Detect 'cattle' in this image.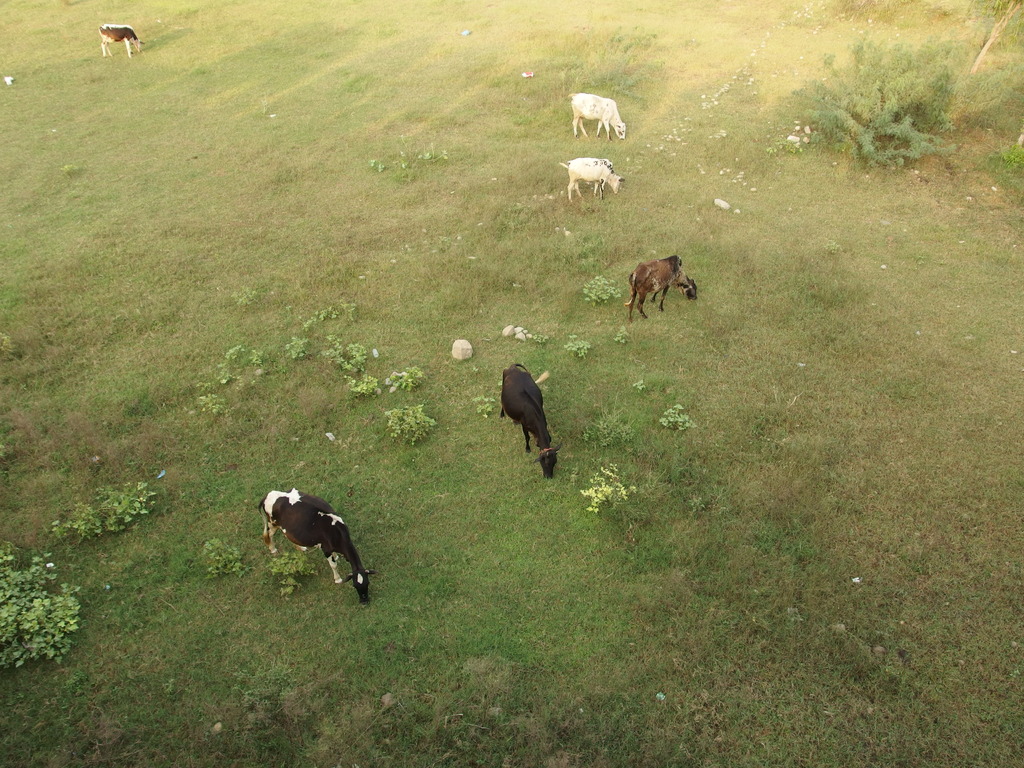
Detection: Rect(568, 93, 624, 141).
